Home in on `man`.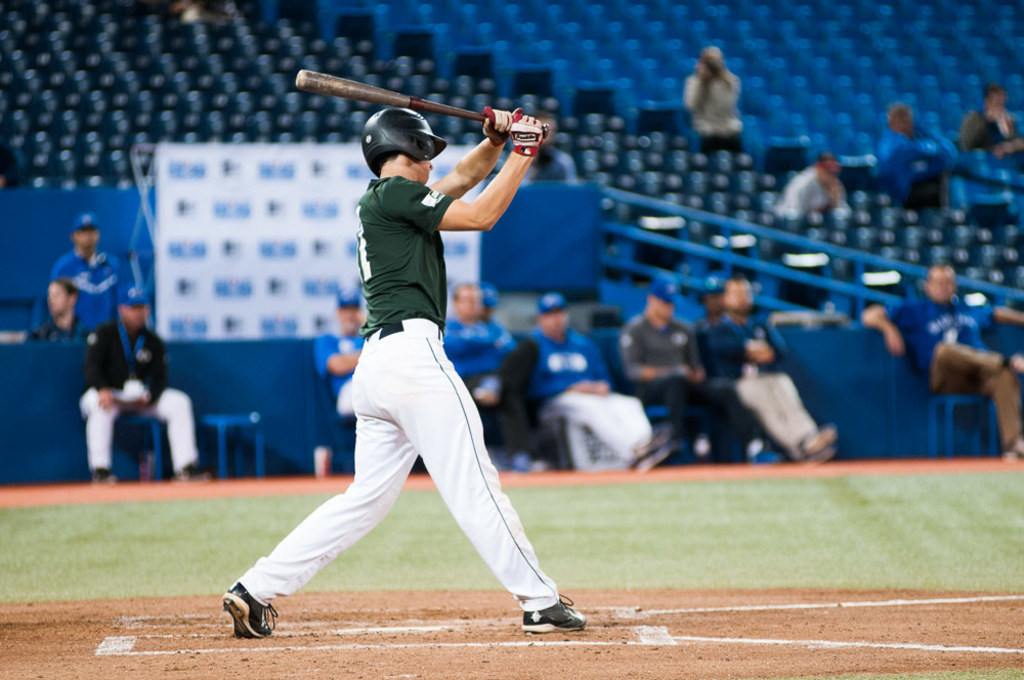
Homed in at locate(524, 288, 675, 479).
